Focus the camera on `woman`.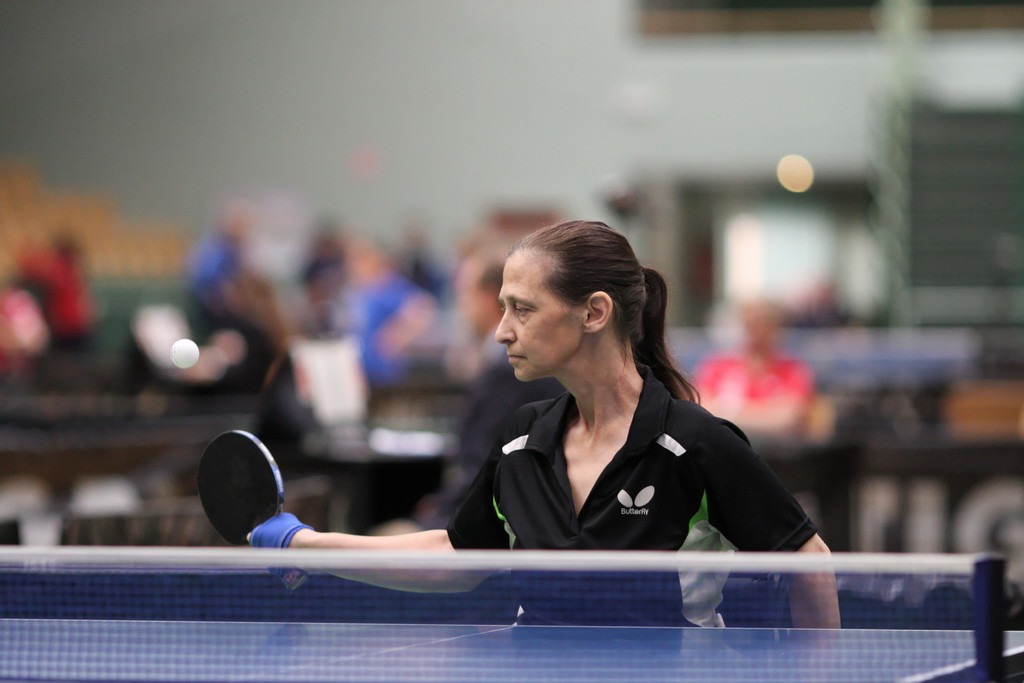
Focus region: pyautogui.locateOnScreen(339, 200, 833, 621).
